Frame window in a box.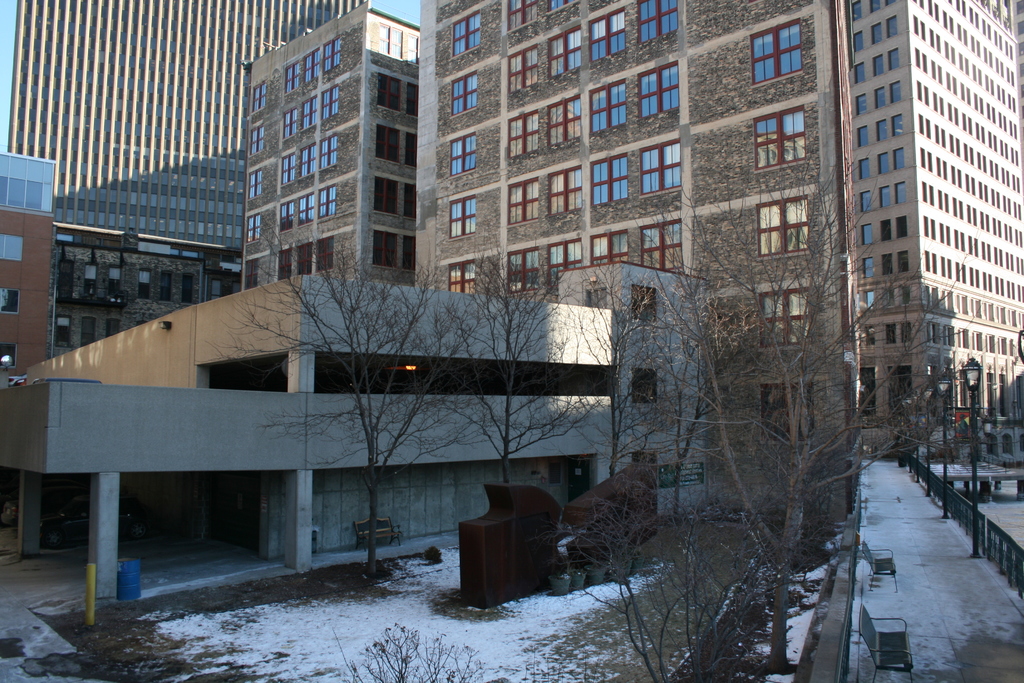
l=860, t=226, r=874, b=248.
